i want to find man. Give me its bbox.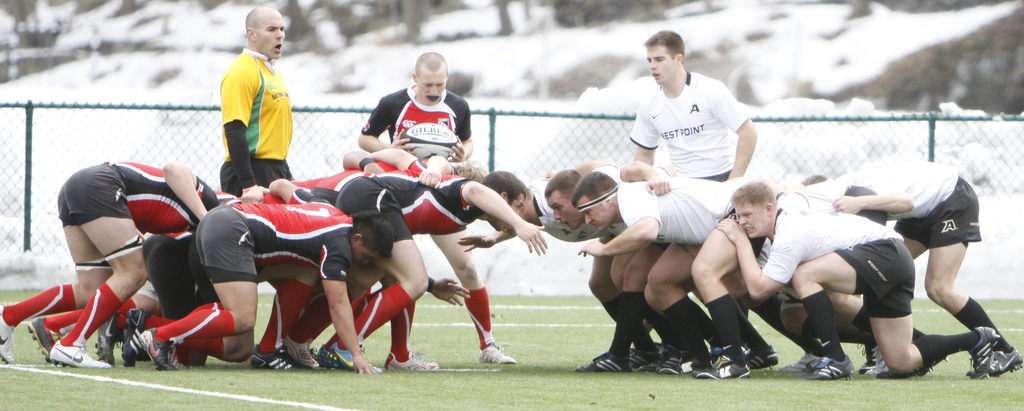
[left=357, top=51, right=520, bottom=366].
